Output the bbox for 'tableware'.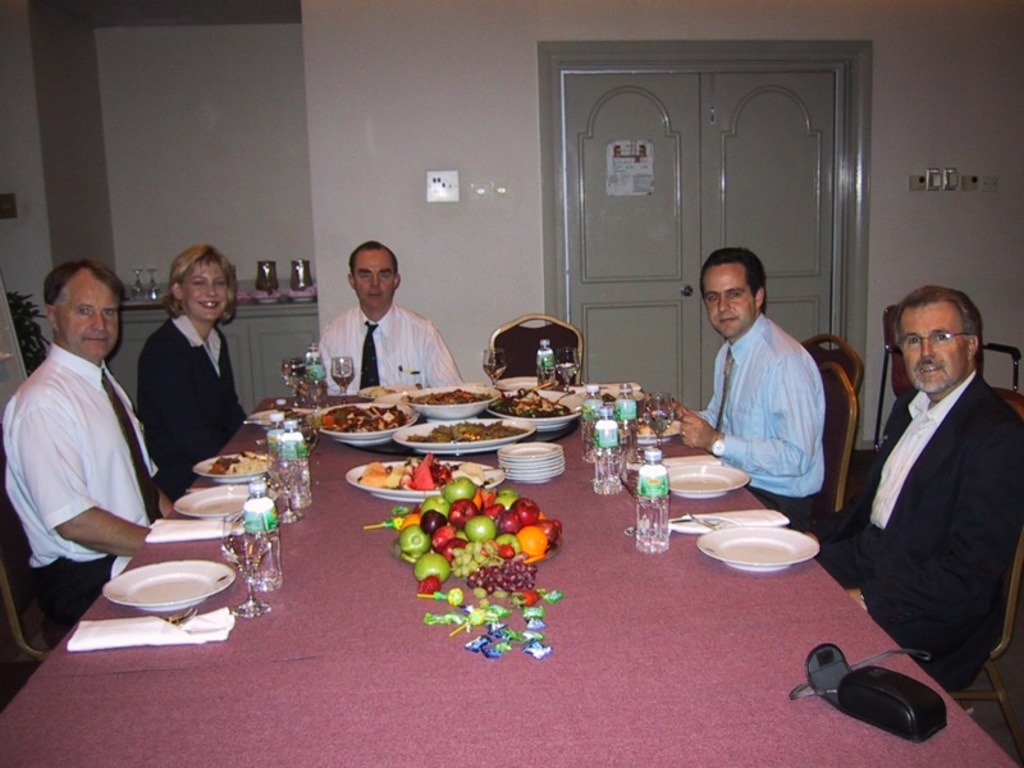
left=291, top=259, right=314, bottom=296.
